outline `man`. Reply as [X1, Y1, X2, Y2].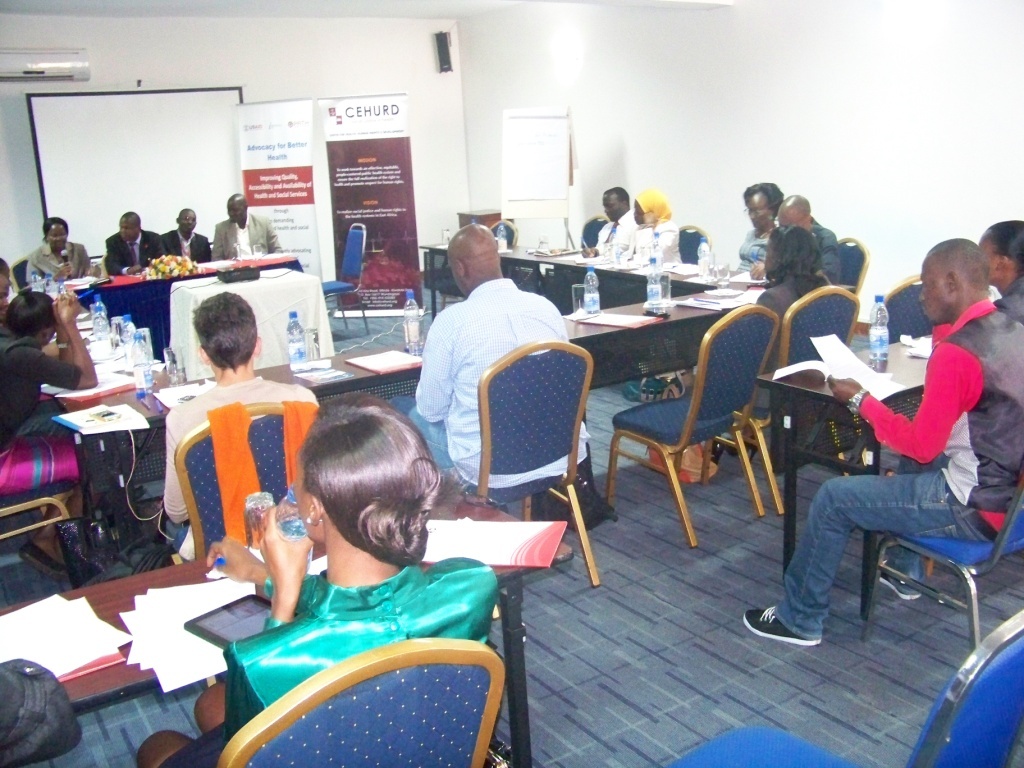
[739, 201, 840, 295].
